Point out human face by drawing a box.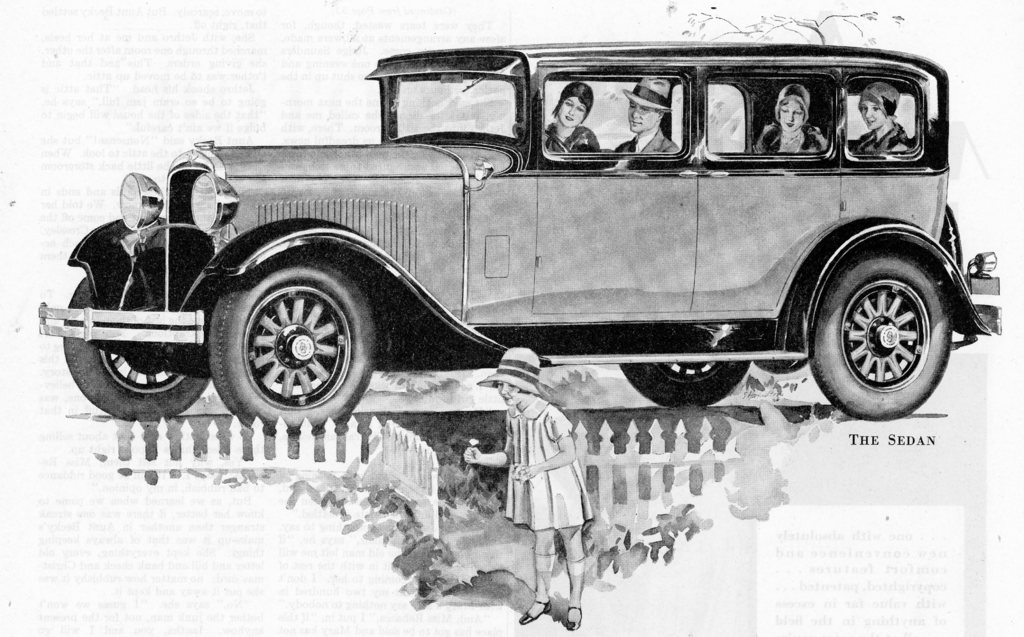
pyautogui.locateOnScreen(499, 381, 523, 400).
